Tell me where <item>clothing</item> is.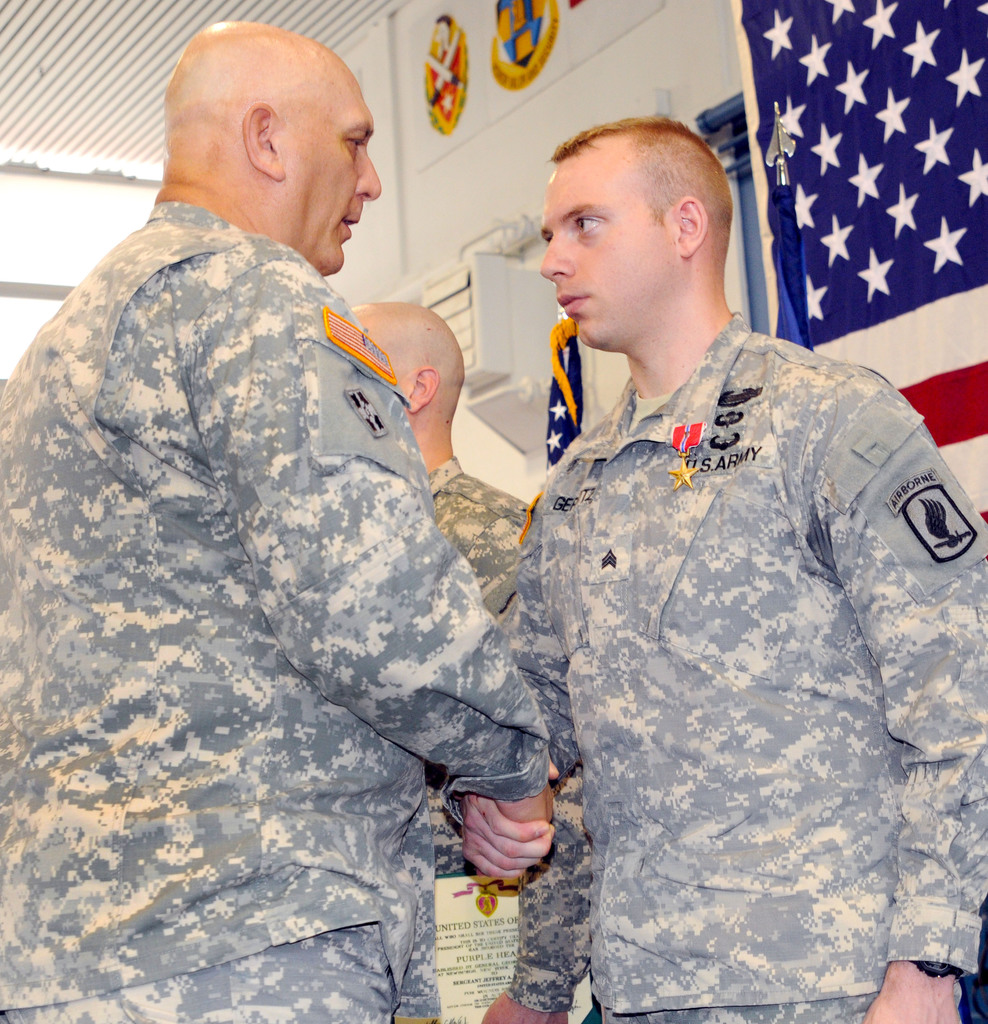
<item>clothing</item> is at 469, 230, 966, 993.
